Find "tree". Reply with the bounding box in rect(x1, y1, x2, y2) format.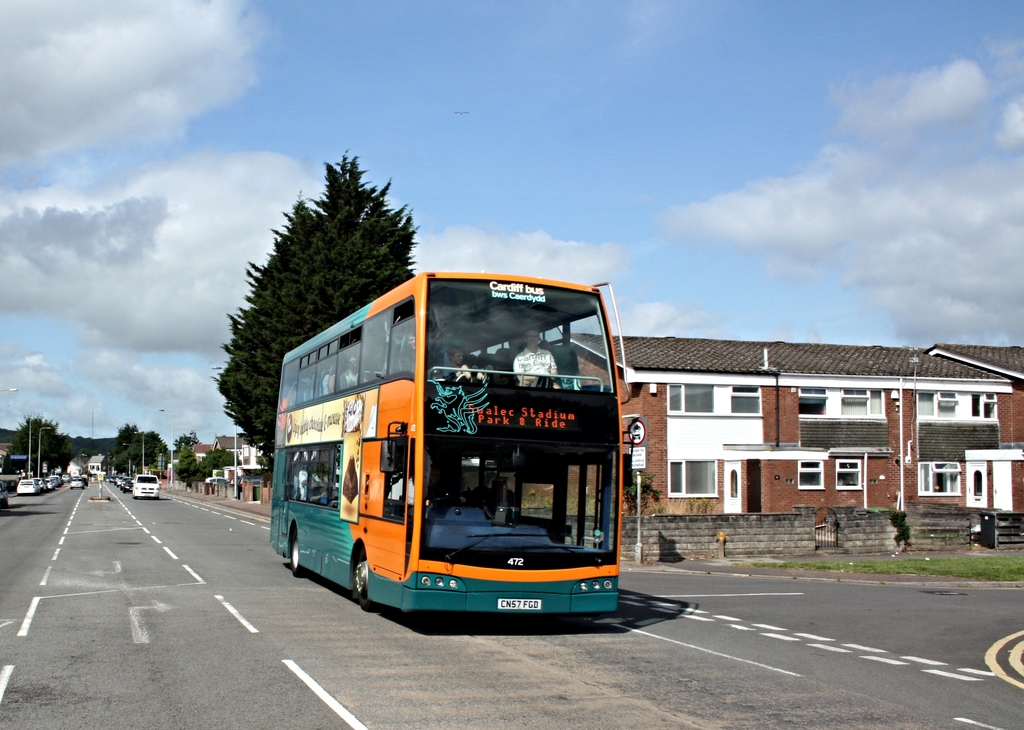
rect(209, 152, 420, 453).
